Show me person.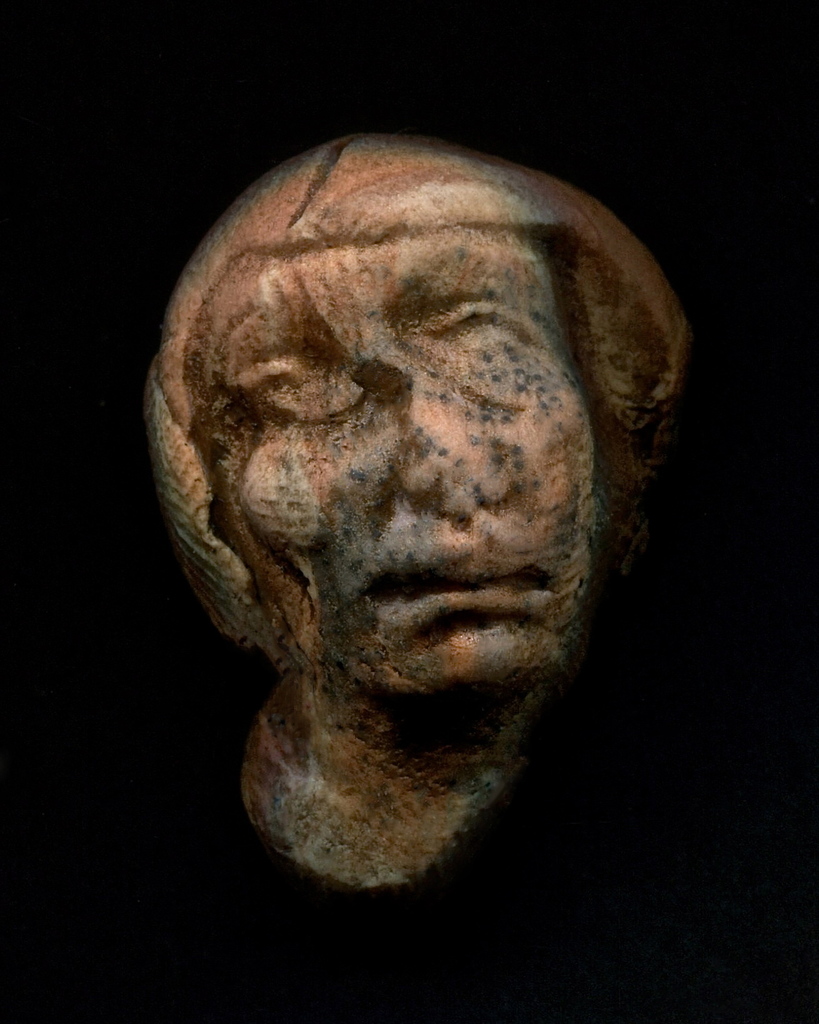
person is here: <box>136,163,654,909</box>.
